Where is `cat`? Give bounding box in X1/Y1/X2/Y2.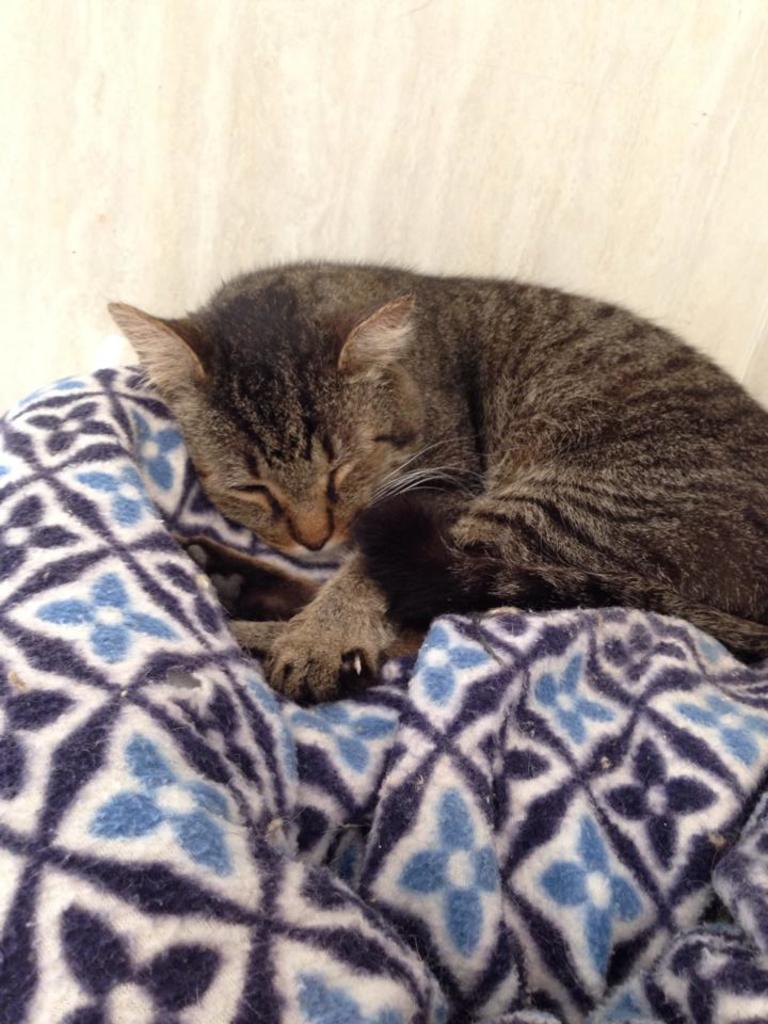
102/254/767/702.
